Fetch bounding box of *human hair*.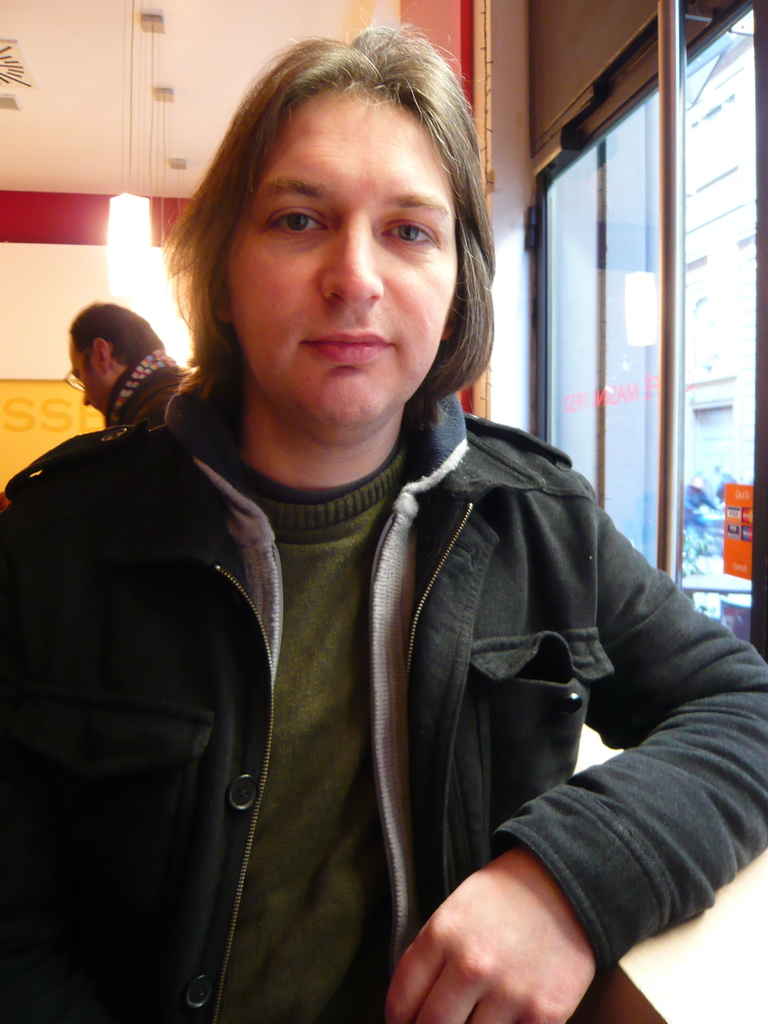
Bbox: 162, 20, 506, 384.
